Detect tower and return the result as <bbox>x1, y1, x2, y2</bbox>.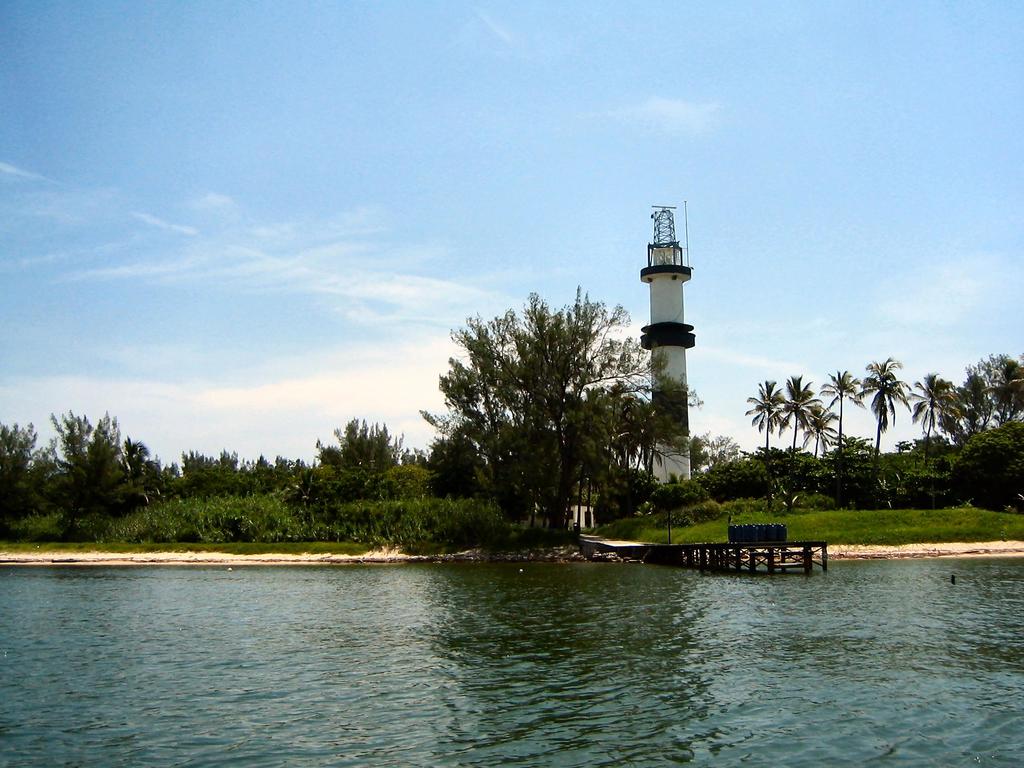
<bbox>639, 198, 696, 481</bbox>.
